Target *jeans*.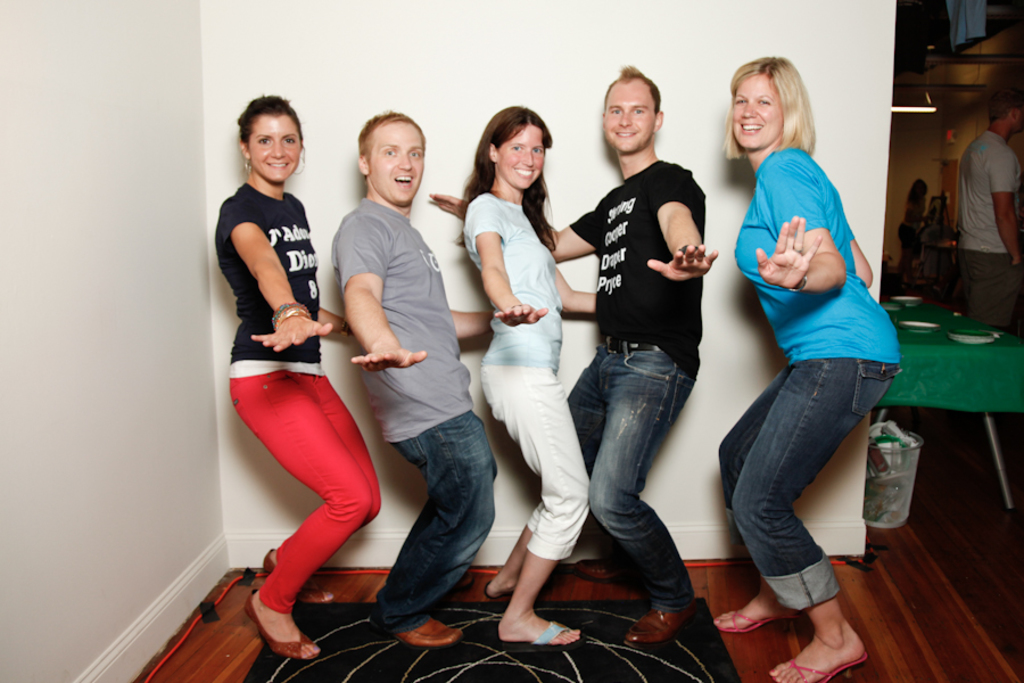
Target region: [x1=701, y1=356, x2=900, y2=614].
